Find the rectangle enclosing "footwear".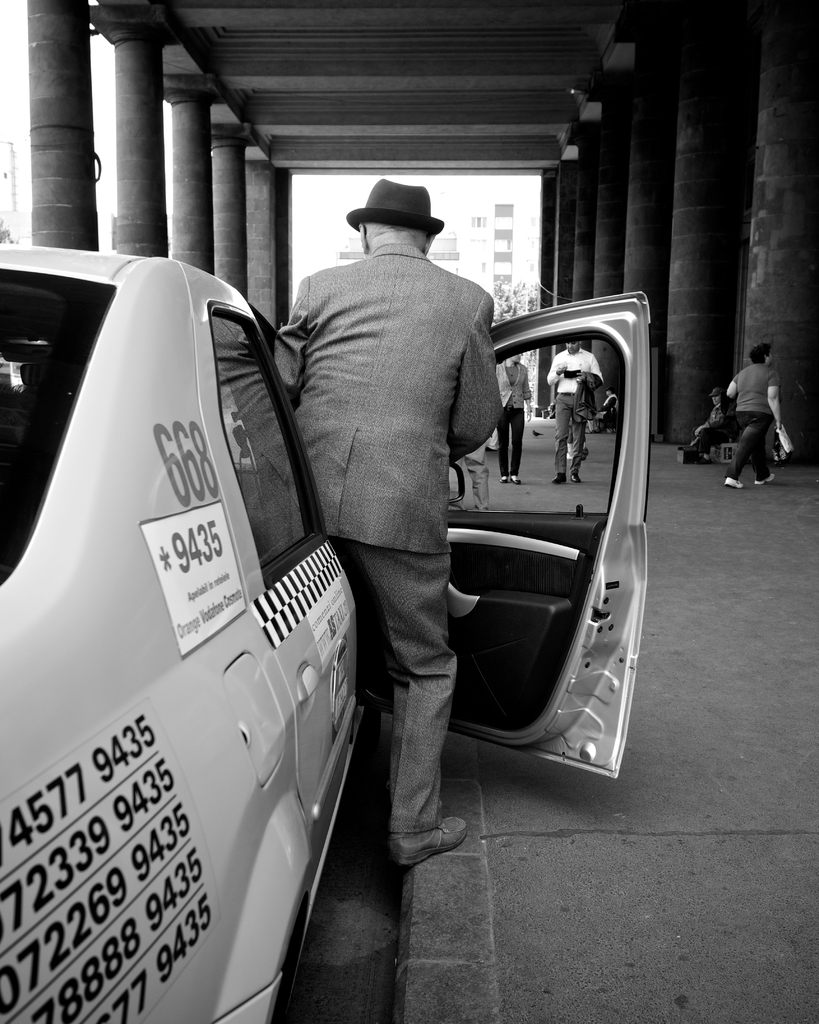
<region>724, 476, 747, 490</region>.
